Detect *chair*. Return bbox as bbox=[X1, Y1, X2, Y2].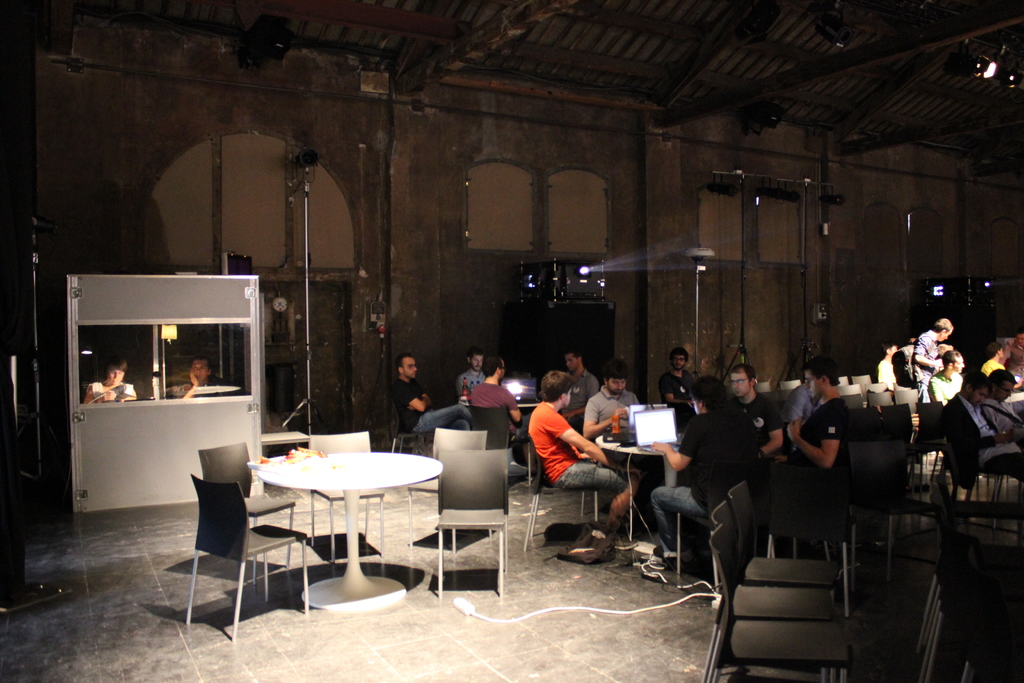
bbox=[513, 434, 601, 552].
